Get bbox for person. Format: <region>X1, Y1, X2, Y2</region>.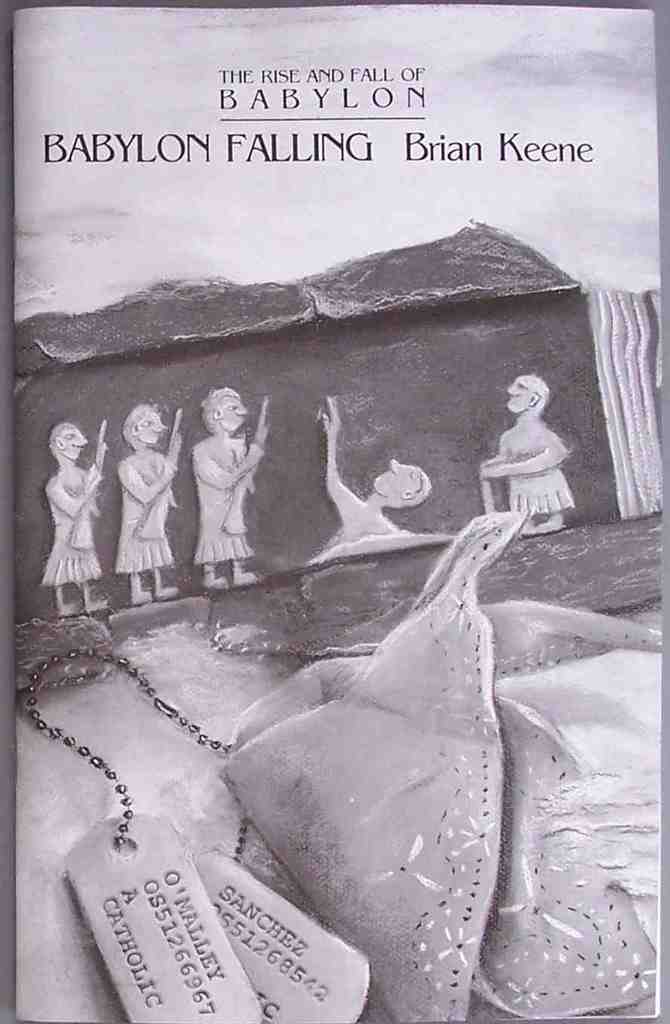
<region>477, 371, 579, 532</region>.
